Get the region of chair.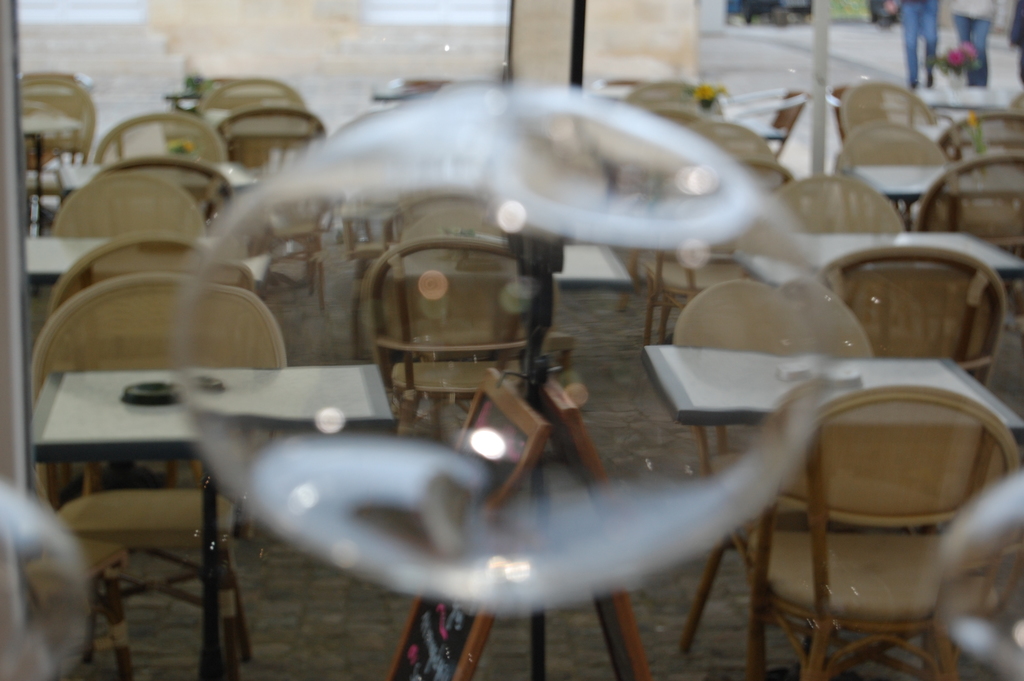
x1=14, y1=68, x2=94, y2=161.
